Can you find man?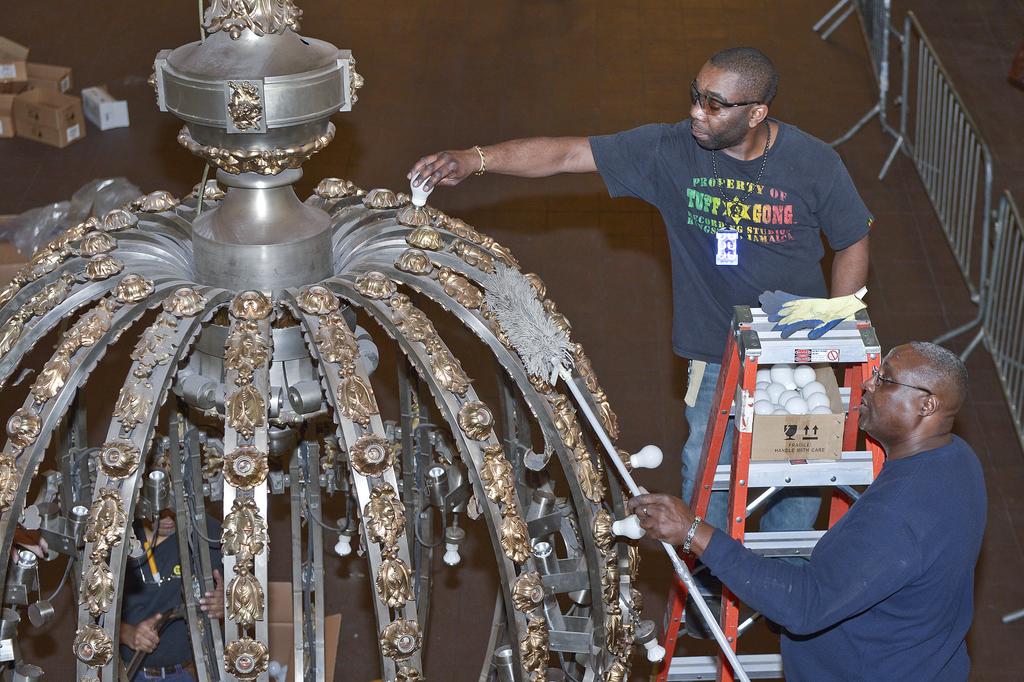
Yes, bounding box: left=627, top=324, right=995, bottom=681.
